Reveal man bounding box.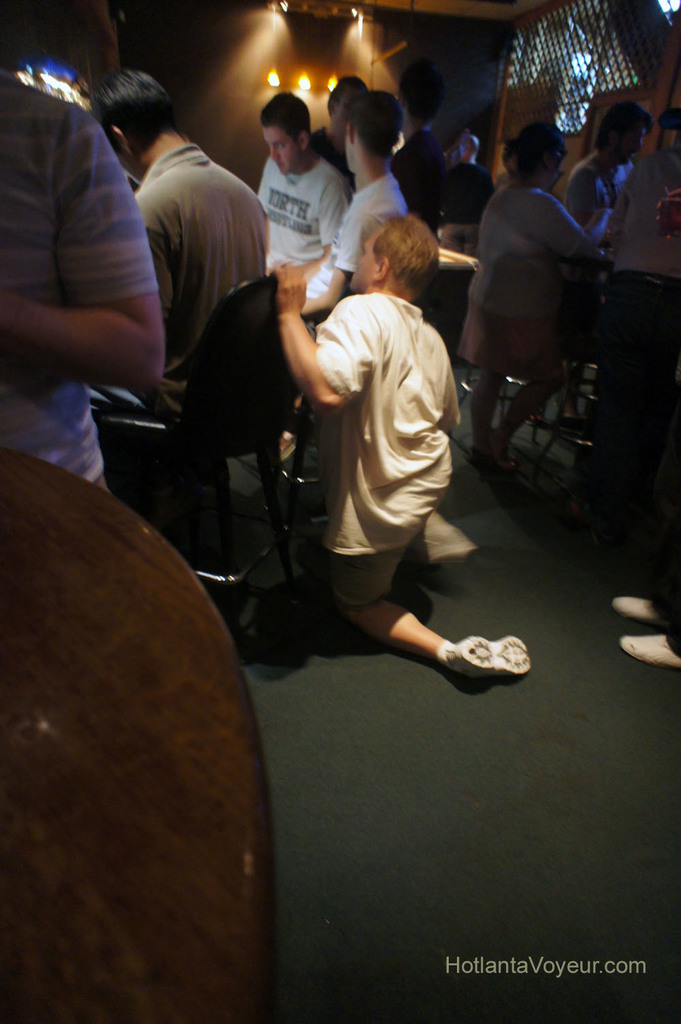
Revealed: box(563, 99, 656, 424).
